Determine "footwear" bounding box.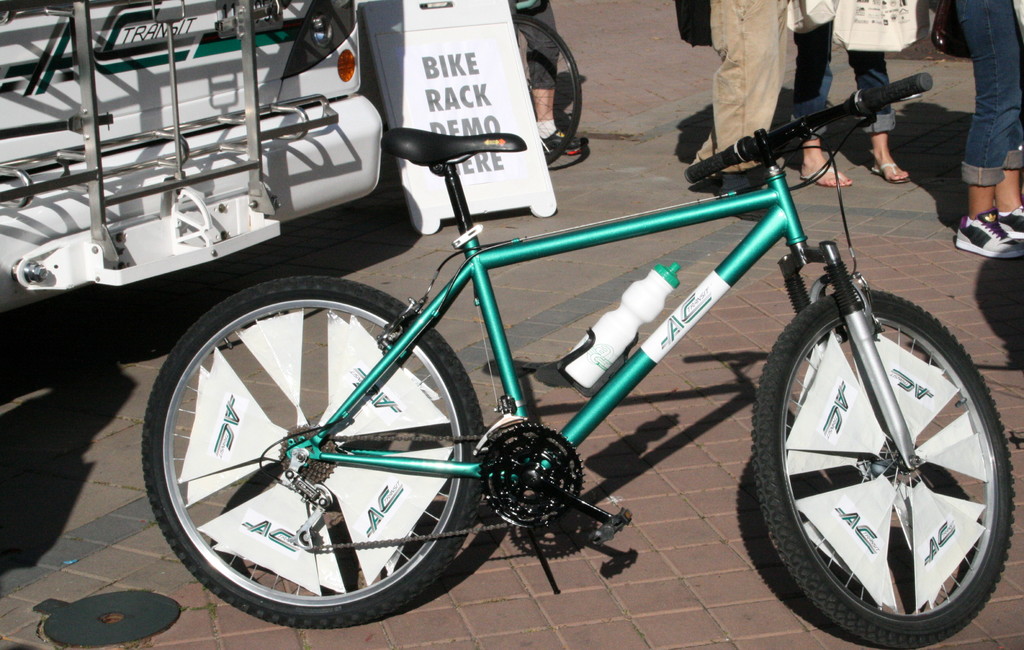
Determined: detection(945, 201, 1018, 252).
